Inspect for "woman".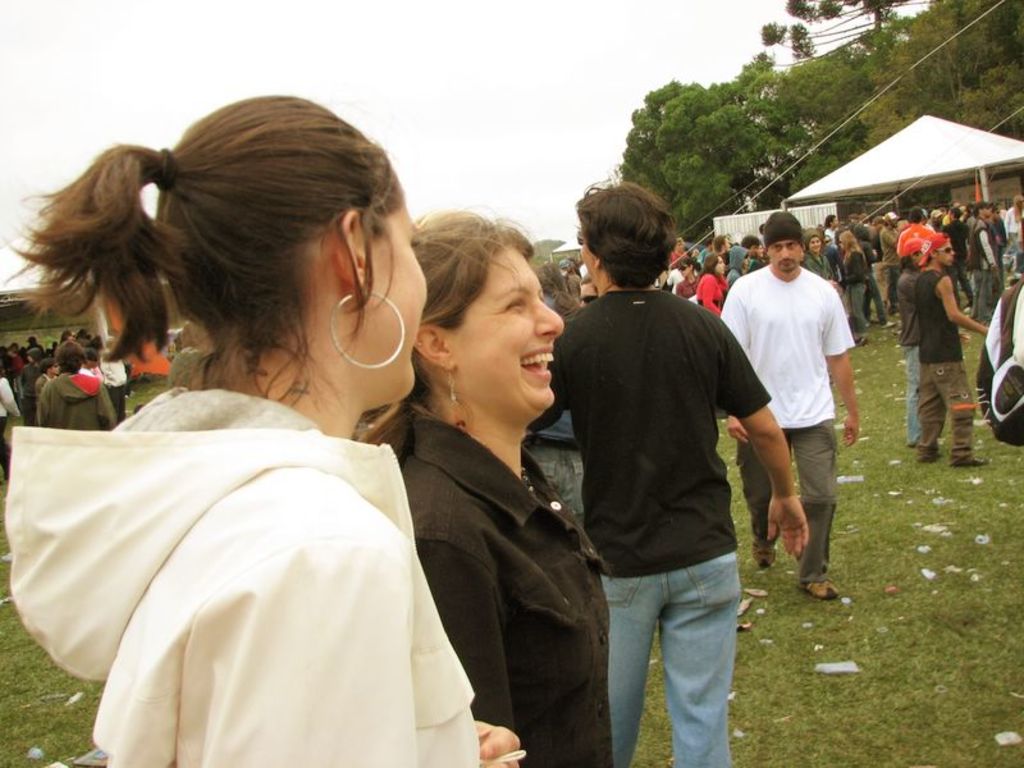
Inspection: x1=835, y1=228, x2=868, y2=329.
